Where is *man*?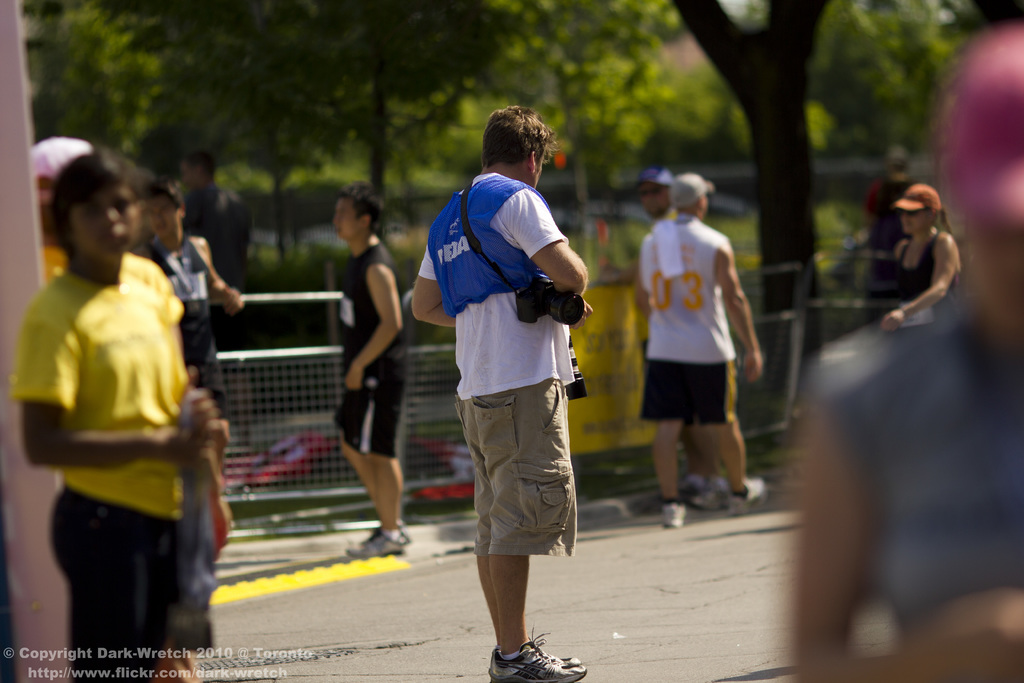
select_region(406, 104, 593, 682).
